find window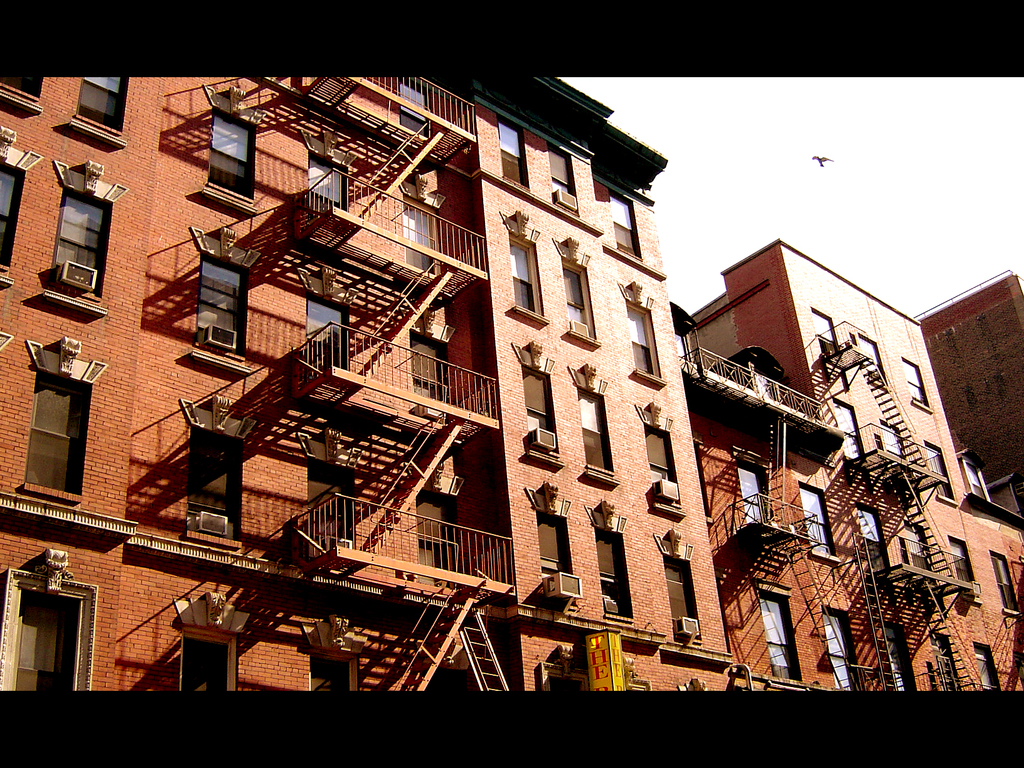
rect(541, 516, 567, 573)
